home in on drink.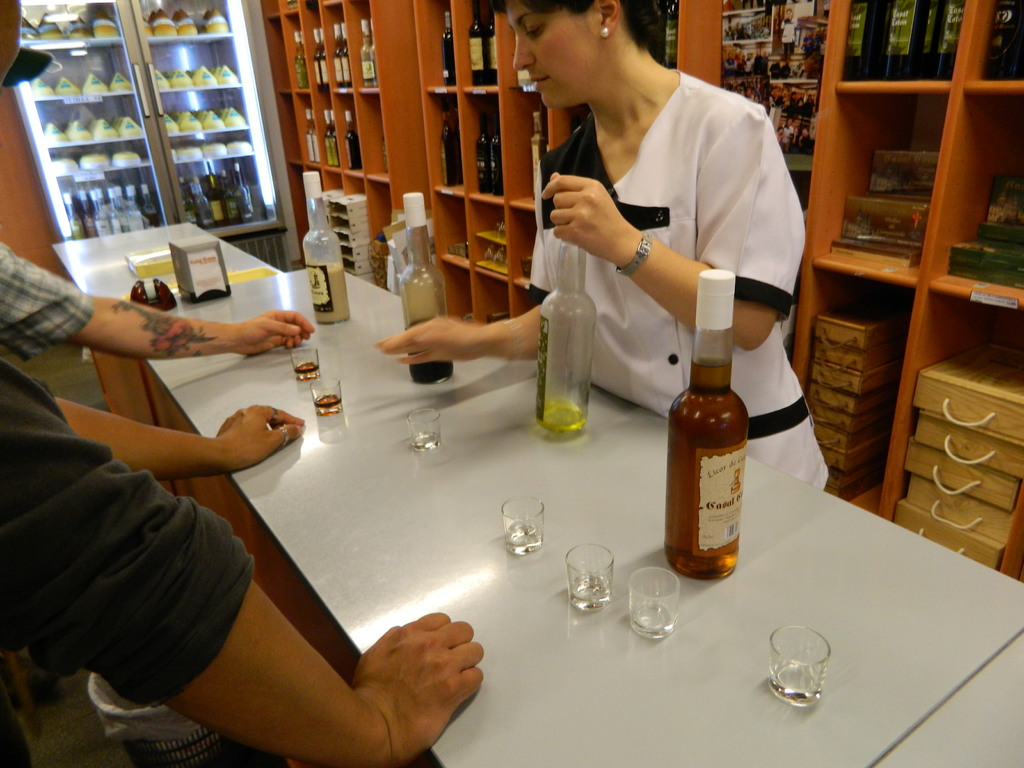
Homed in at x1=308 y1=263 x2=351 y2=323.
